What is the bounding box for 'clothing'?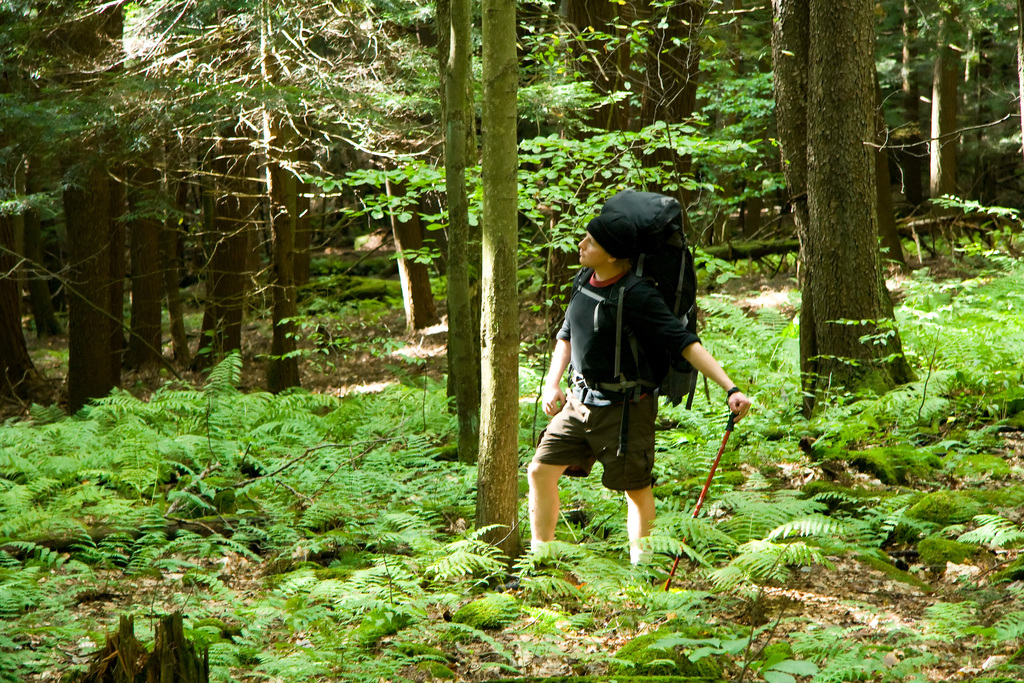
[left=531, top=268, right=697, bottom=497].
